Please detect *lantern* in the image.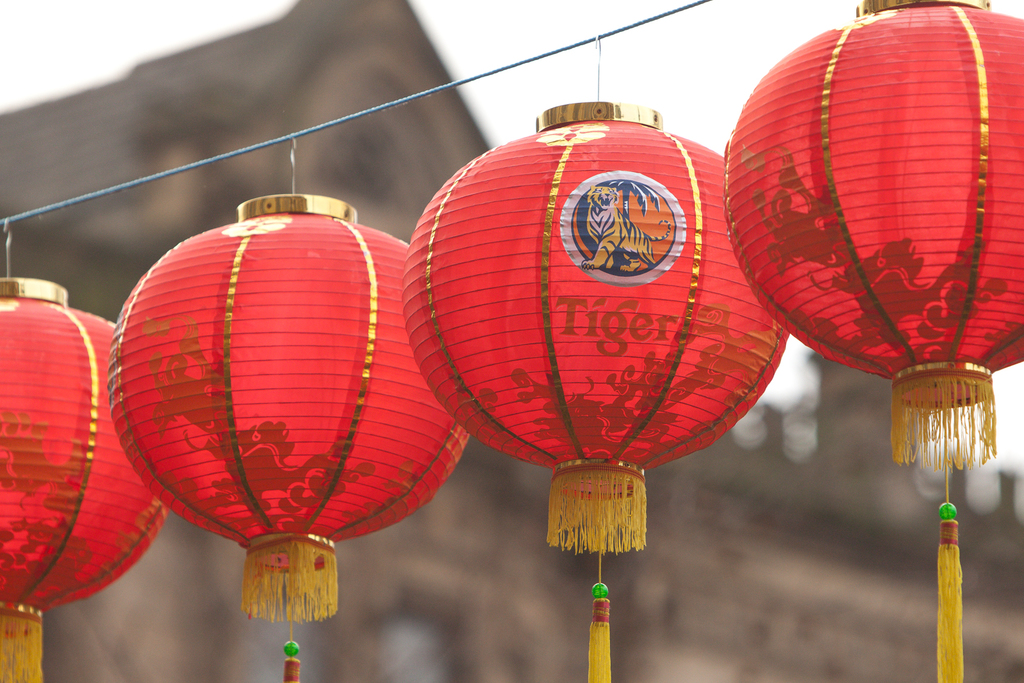
104 193 472 682.
